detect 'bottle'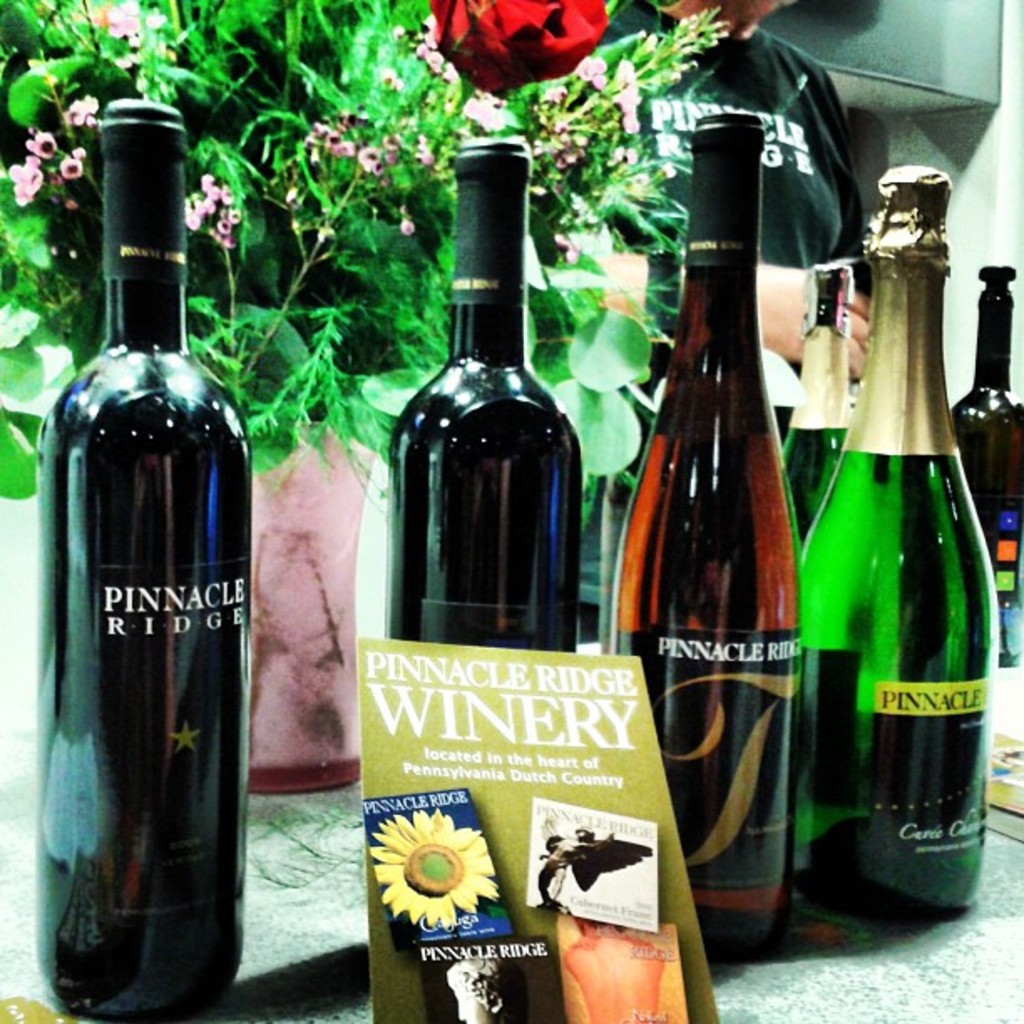
detection(957, 251, 1022, 659)
